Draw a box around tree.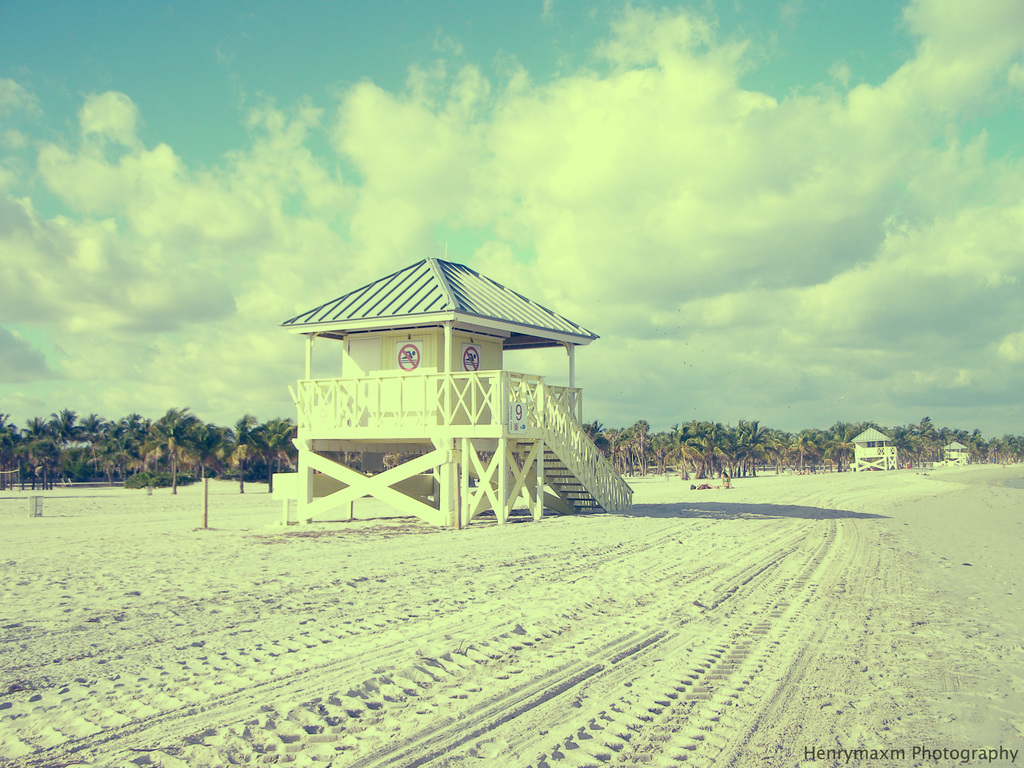
box(127, 448, 140, 477).
